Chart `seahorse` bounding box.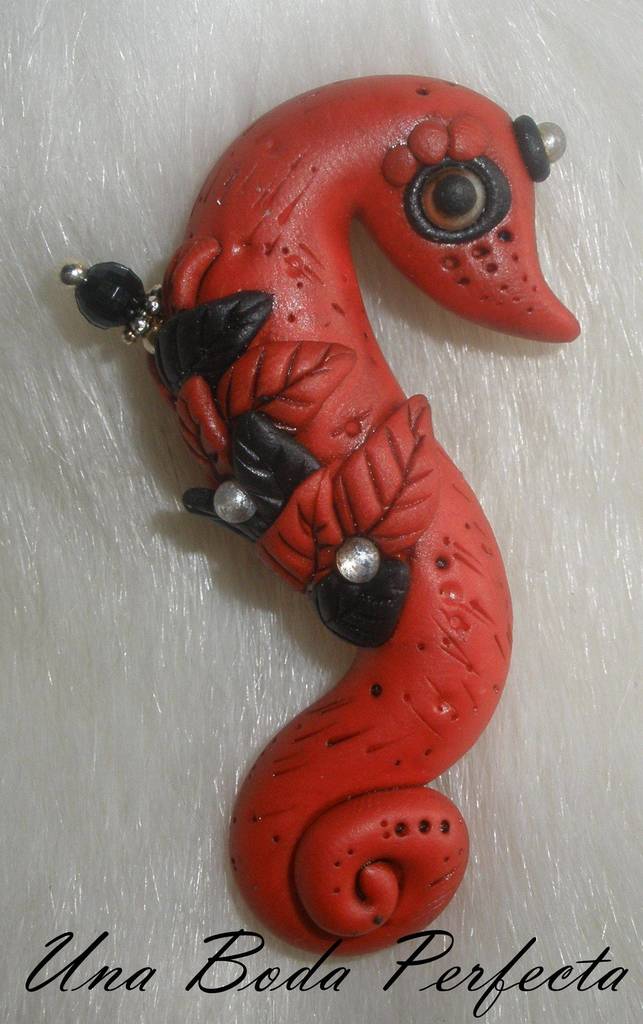
Charted: 62,58,590,960.
